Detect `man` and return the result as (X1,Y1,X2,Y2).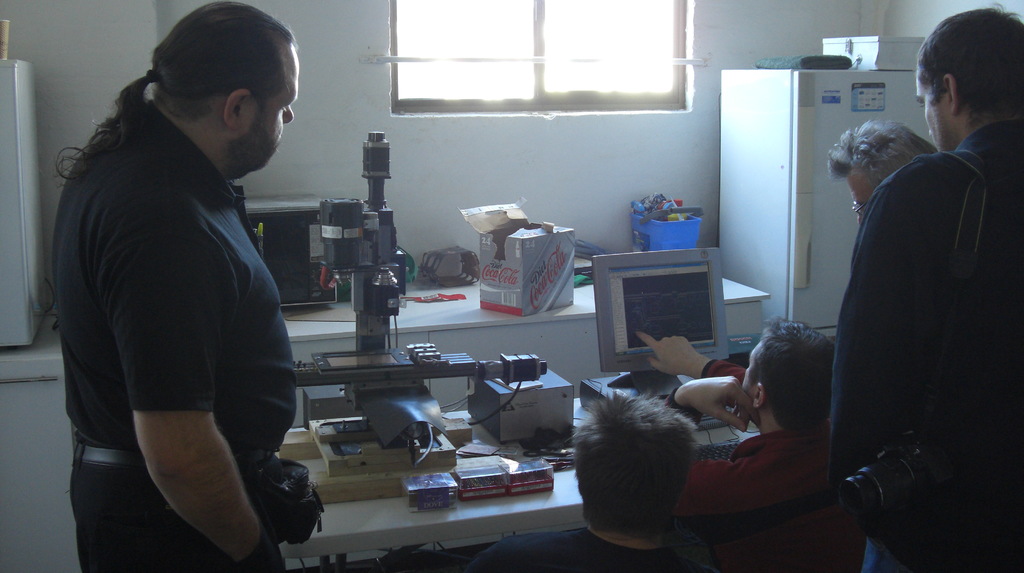
(819,50,1020,563).
